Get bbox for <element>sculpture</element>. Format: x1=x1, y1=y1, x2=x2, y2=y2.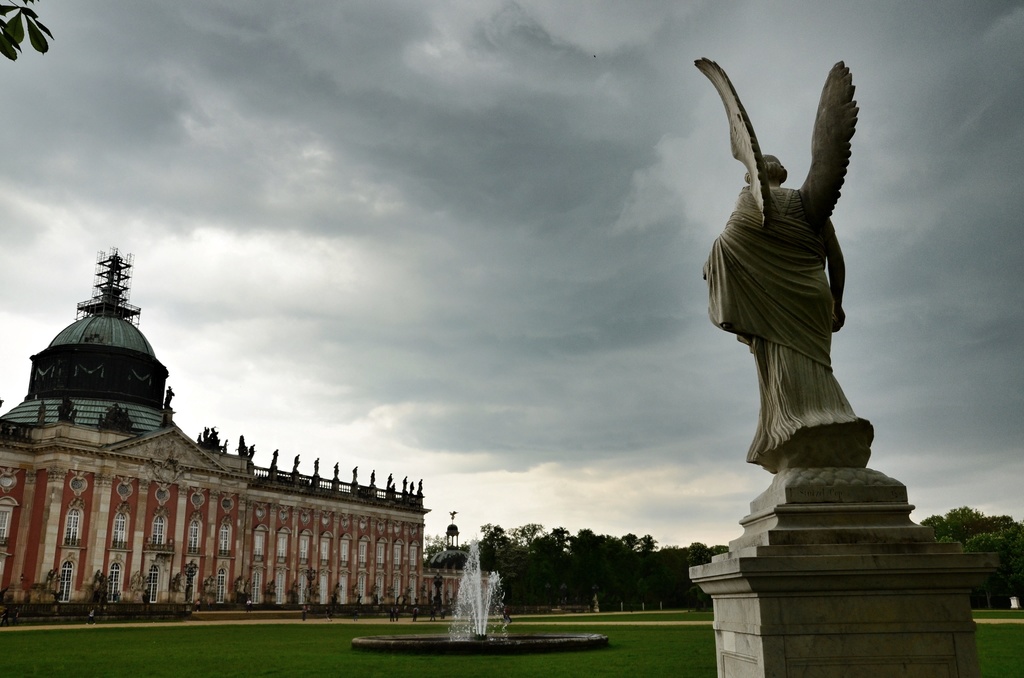
x1=352, y1=464, x2=360, y2=486.
